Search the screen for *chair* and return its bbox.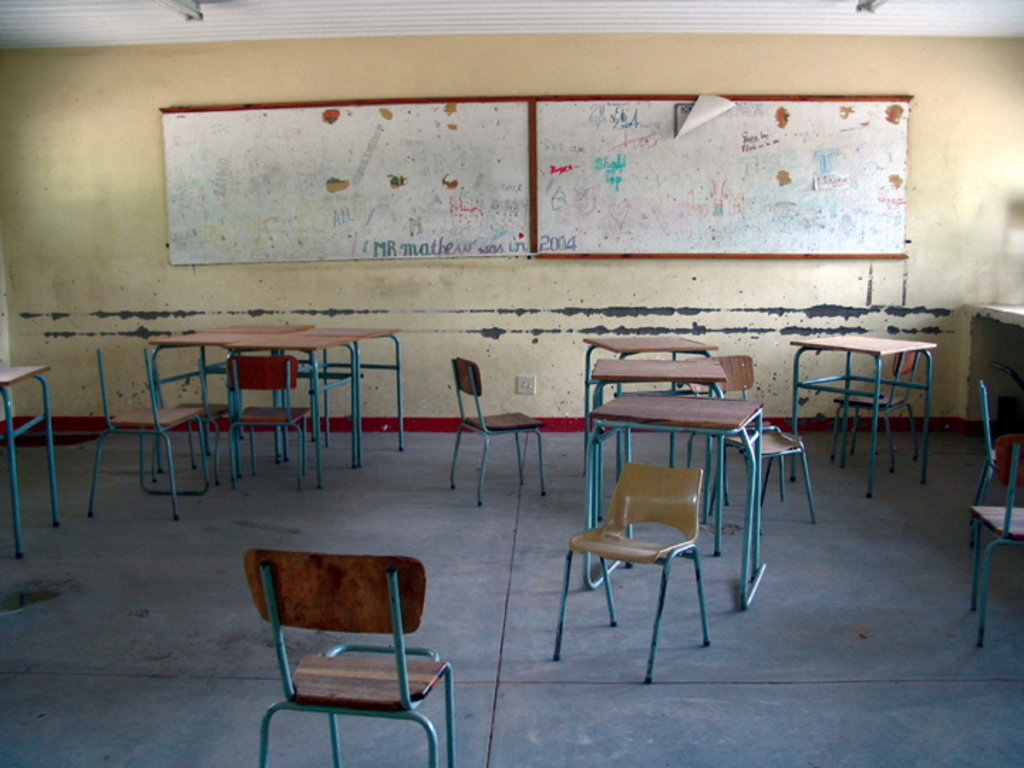
Found: <box>822,337,926,475</box>.
